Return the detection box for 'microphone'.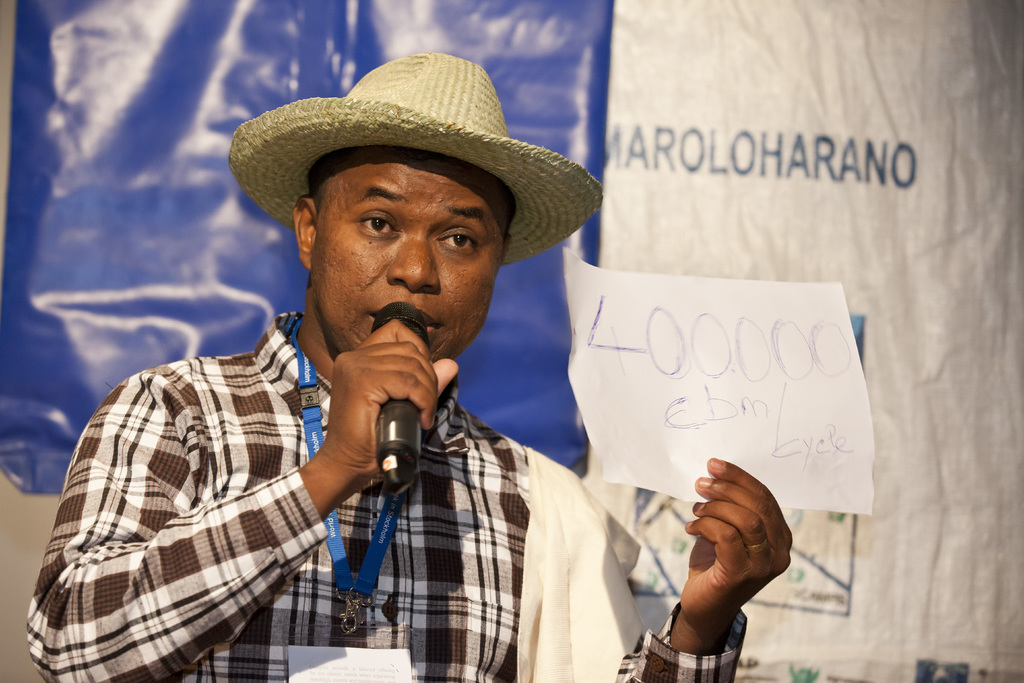
box(374, 297, 430, 470).
